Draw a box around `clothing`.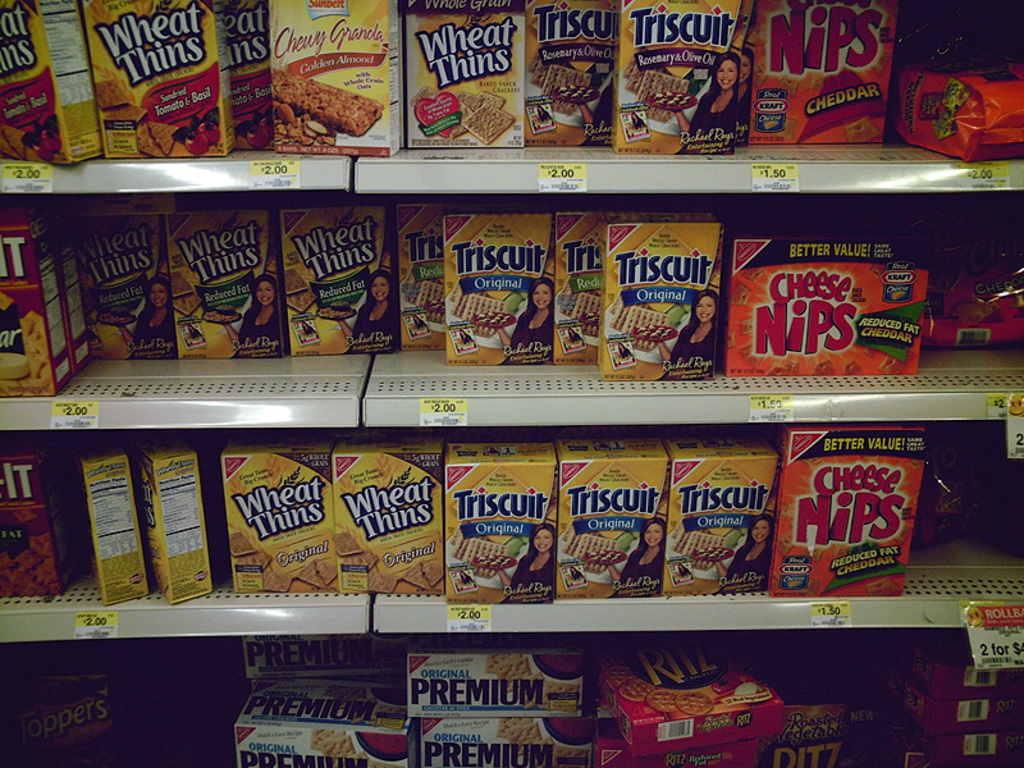
BBox(620, 545, 671, 593).
